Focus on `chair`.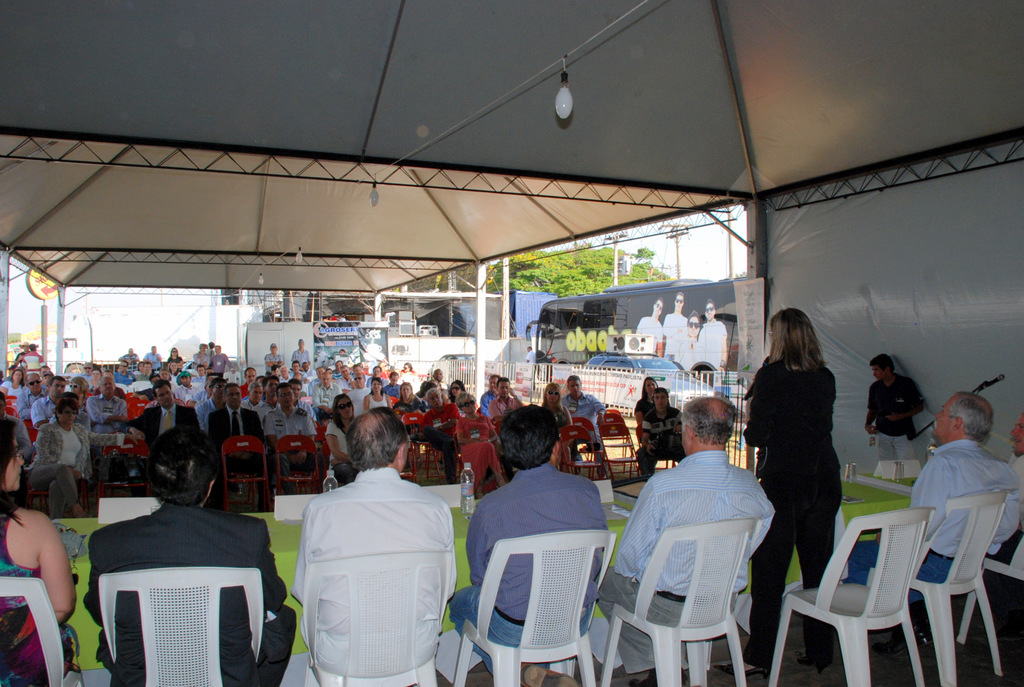
Focused at box=[954, 536, 1023, 645].
